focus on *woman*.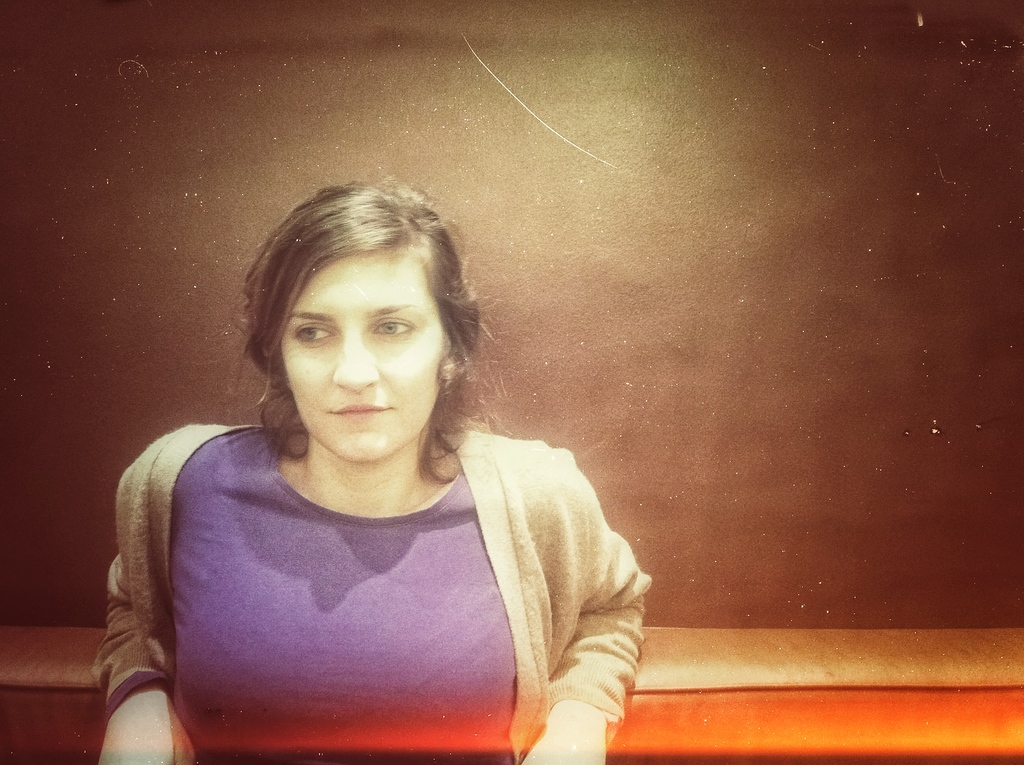
Focused at 94 177 657 764.
